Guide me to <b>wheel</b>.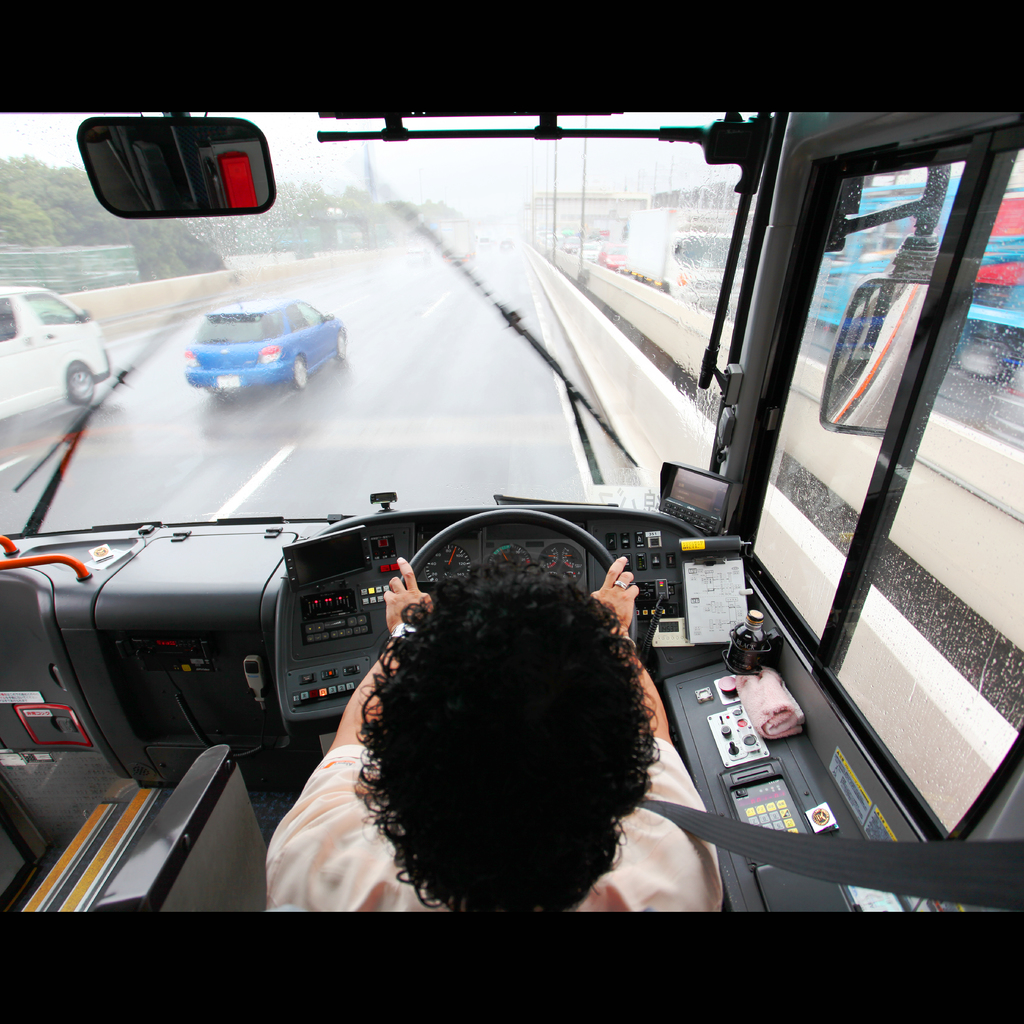
Guidance: bbox=[69, 366, 93, 408].
